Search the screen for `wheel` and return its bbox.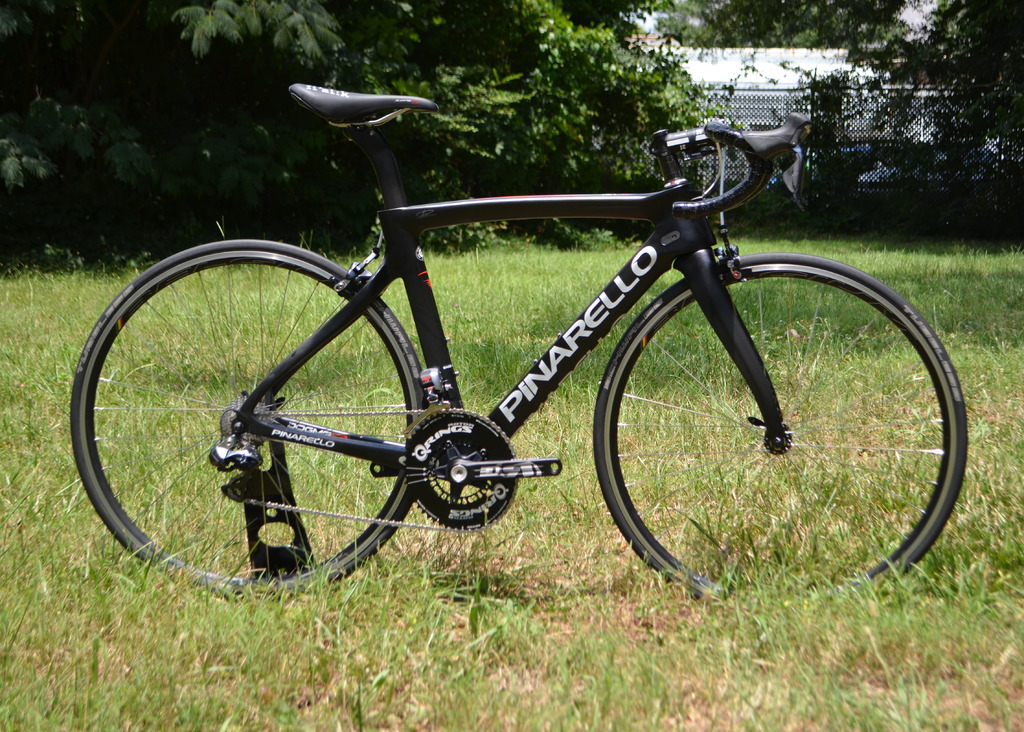
Found: [72,240,427,603].
